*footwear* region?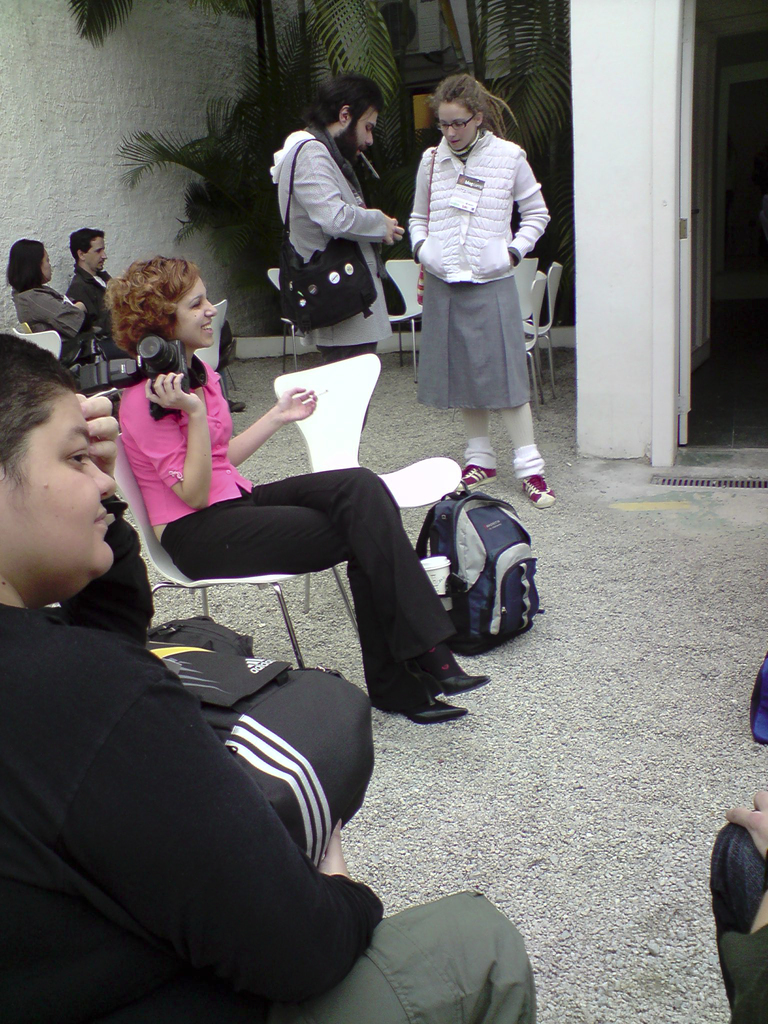
(454, 464, 500, 493)
